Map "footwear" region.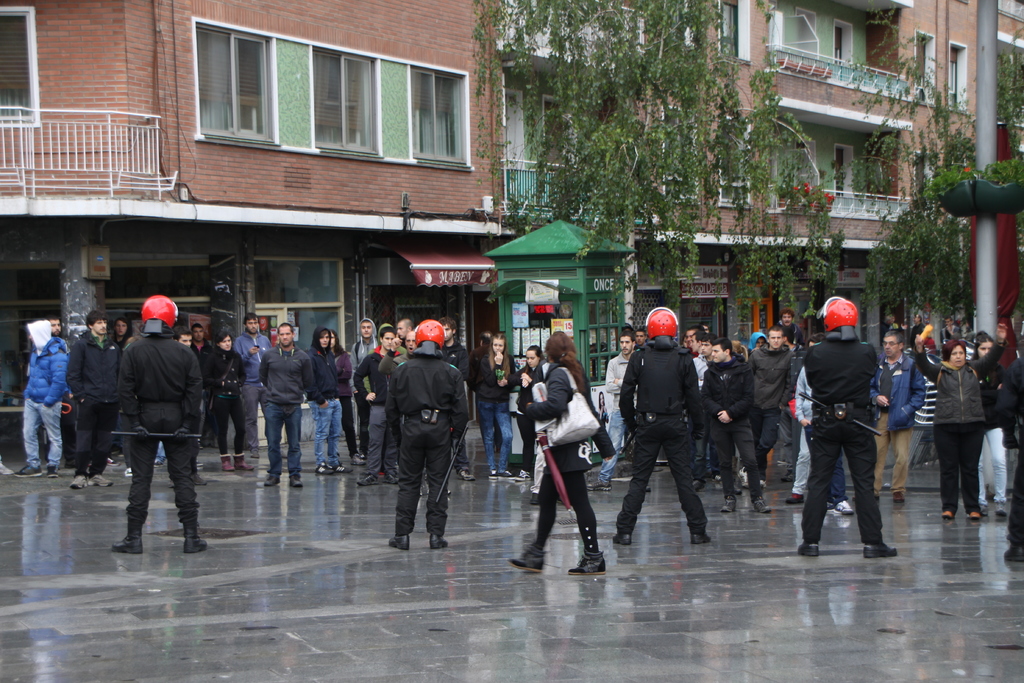
Mapped to [left=107, top=536, right=138, bottom=549].
